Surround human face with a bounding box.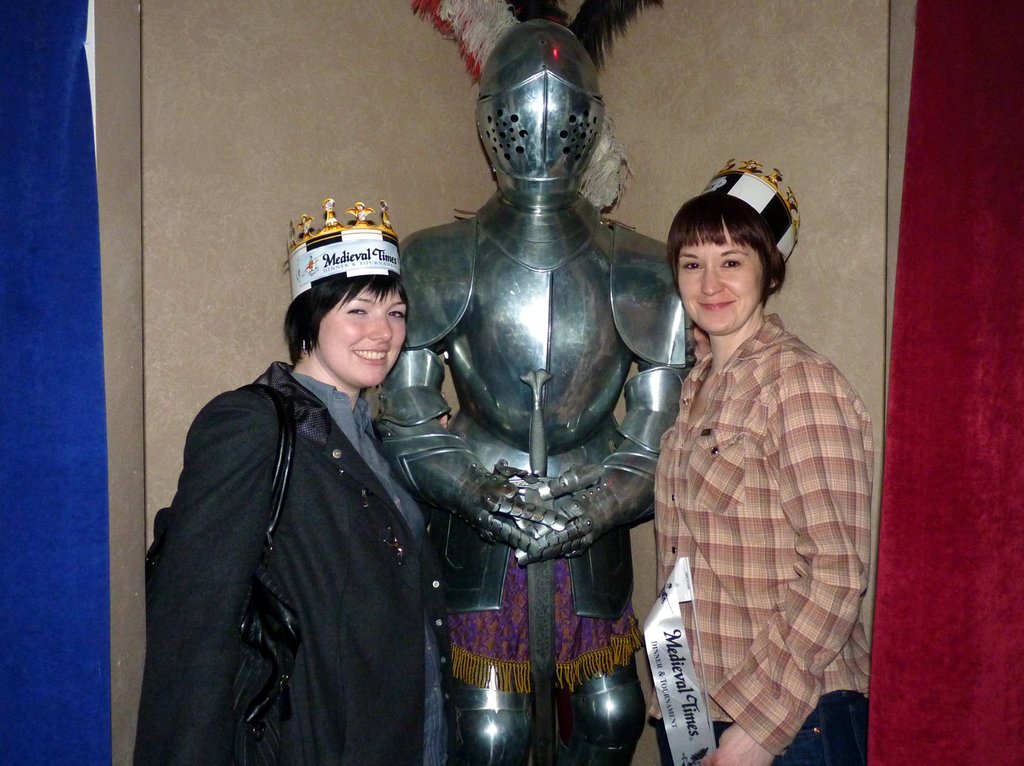
678:220:761:335.
